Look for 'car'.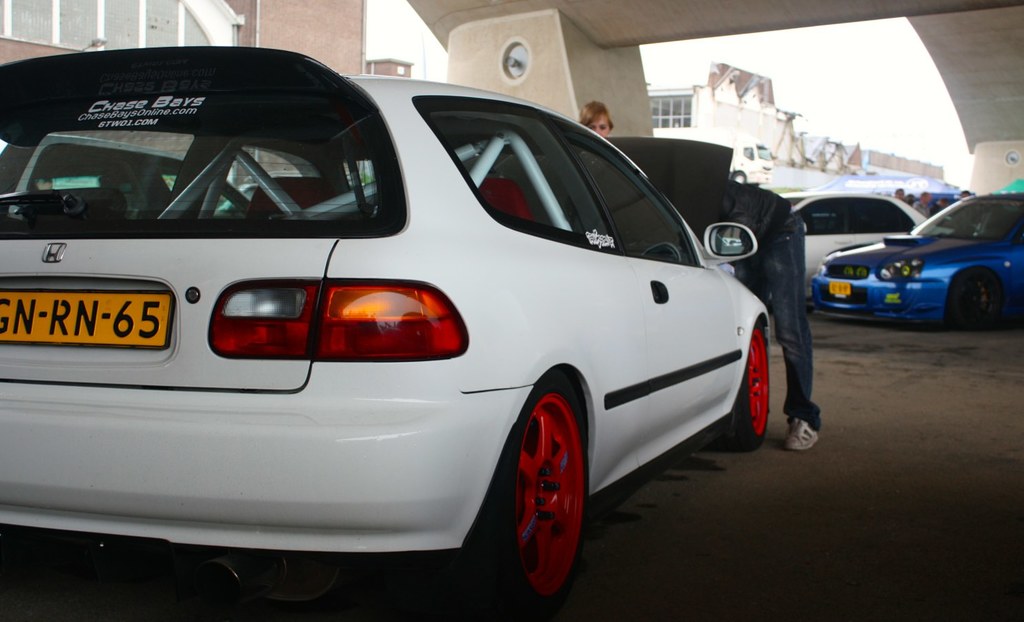
Found: Rect(19, 70, 768, 621).
